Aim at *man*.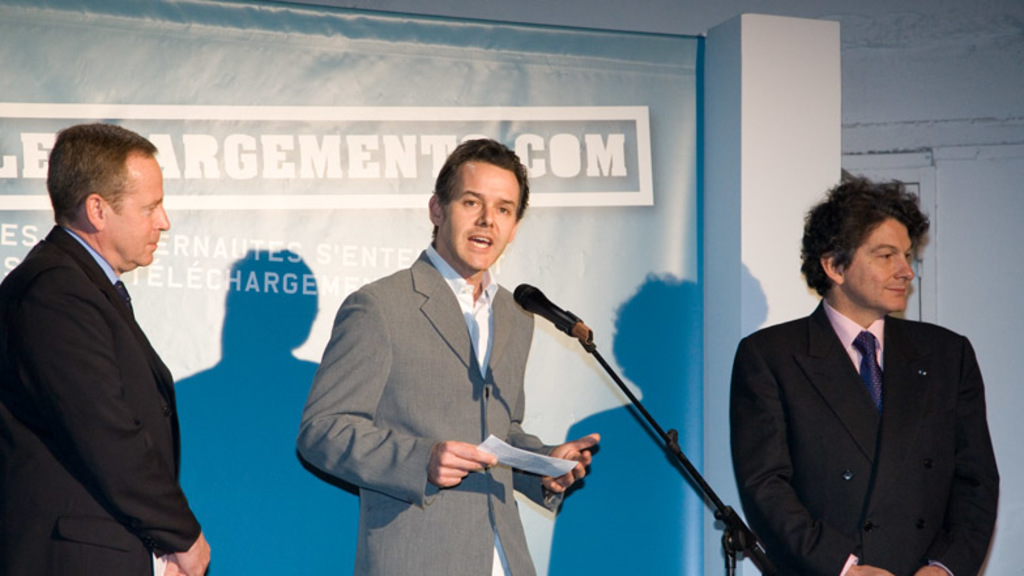
Aimed at 1/118/216/575.
